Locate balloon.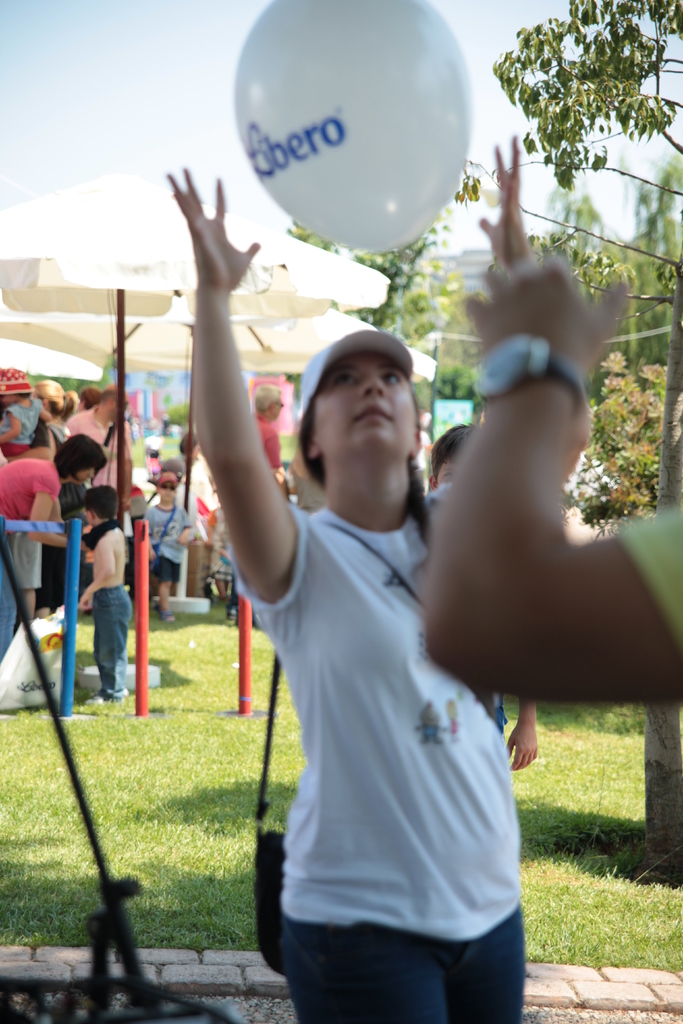
Bounding box: 231,0,474,259.
